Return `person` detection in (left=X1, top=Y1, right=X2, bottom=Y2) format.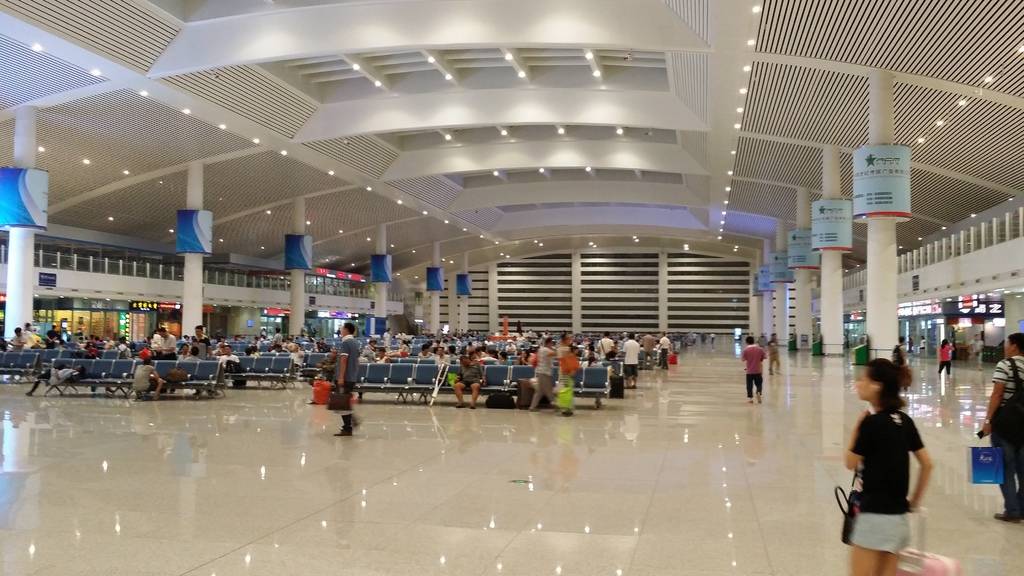
(left=849, top=349, right=932, bottom=548).
